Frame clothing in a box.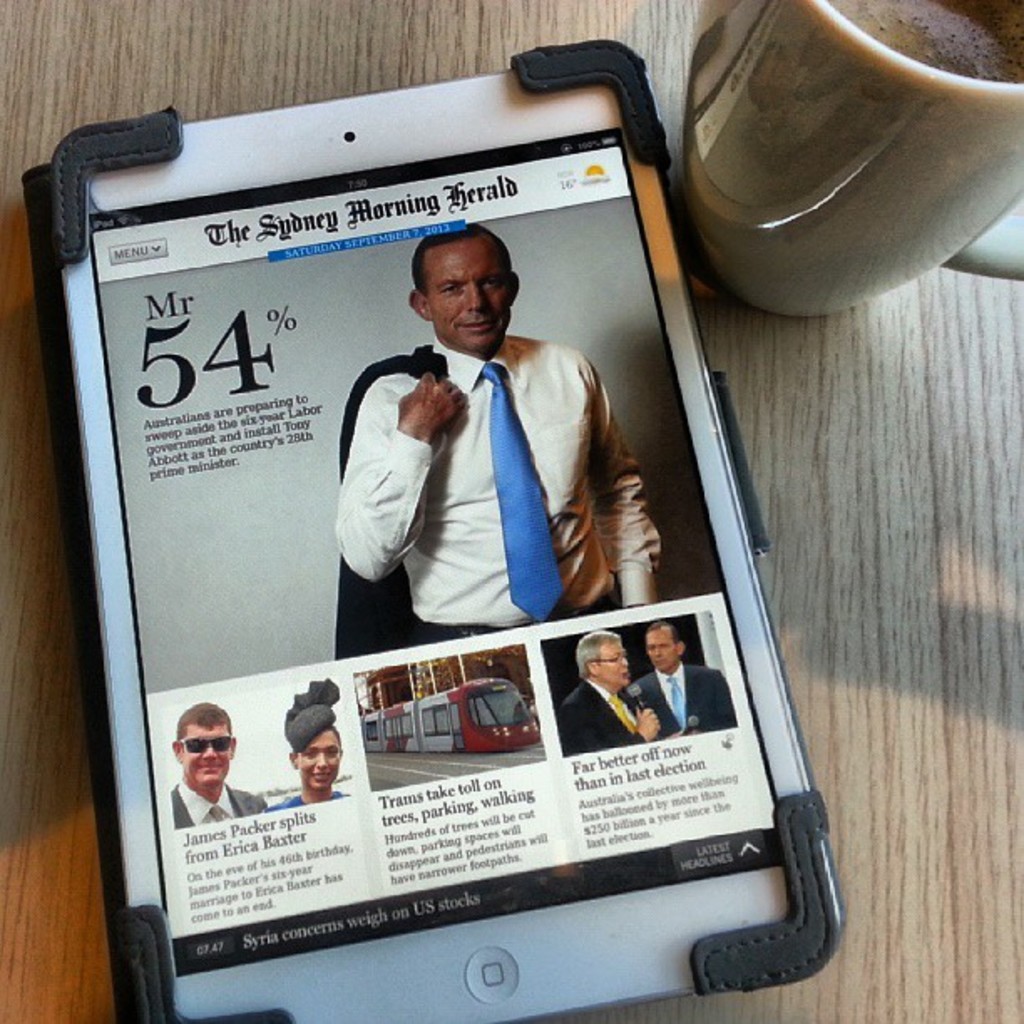
331, 341, 457, 659.
